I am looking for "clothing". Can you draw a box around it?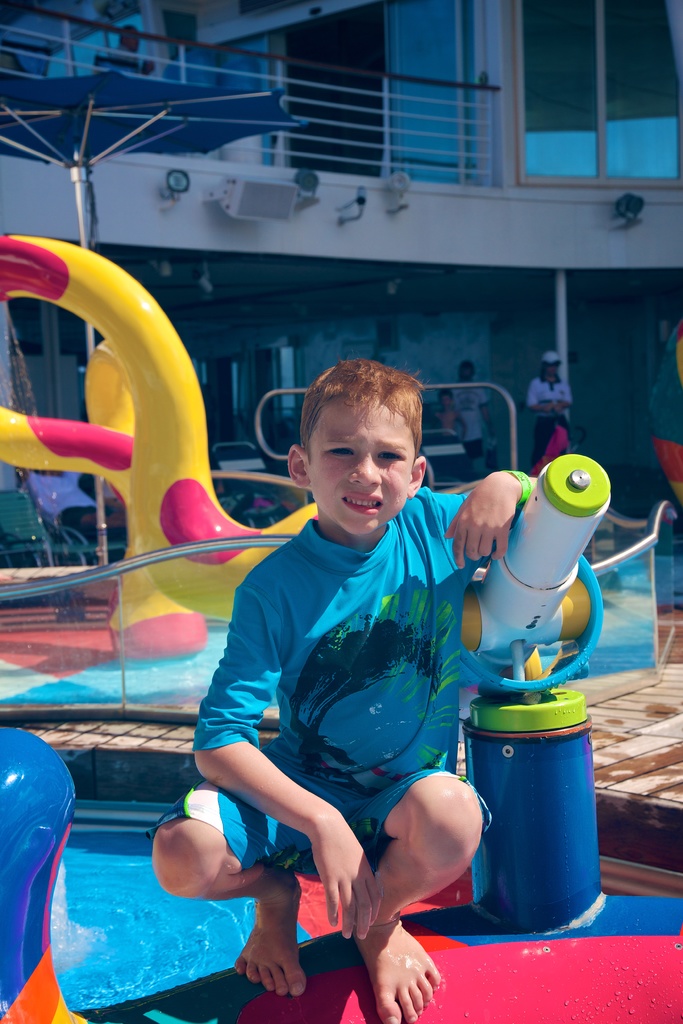
Sure, the bounding box is pyautogui.locateOnScreen(523, 366, 570, 462).
